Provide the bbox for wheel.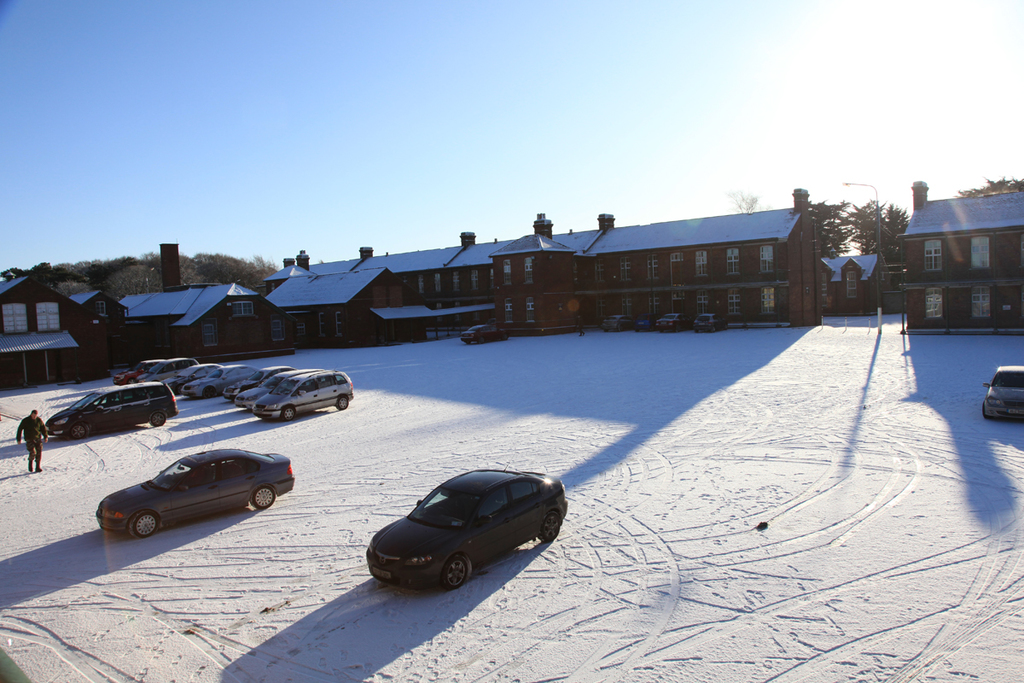
[x1=129, y1=510, x2=158, y2=536].
